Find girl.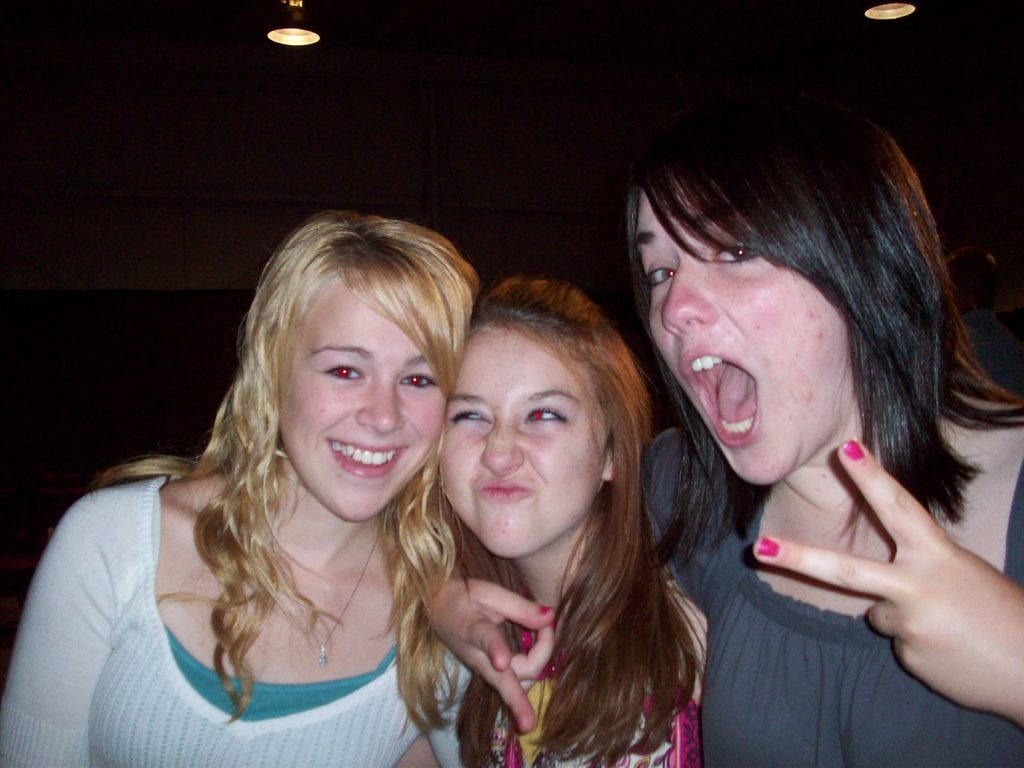
[x1=427, y1=273, x2=710, y2=767].
